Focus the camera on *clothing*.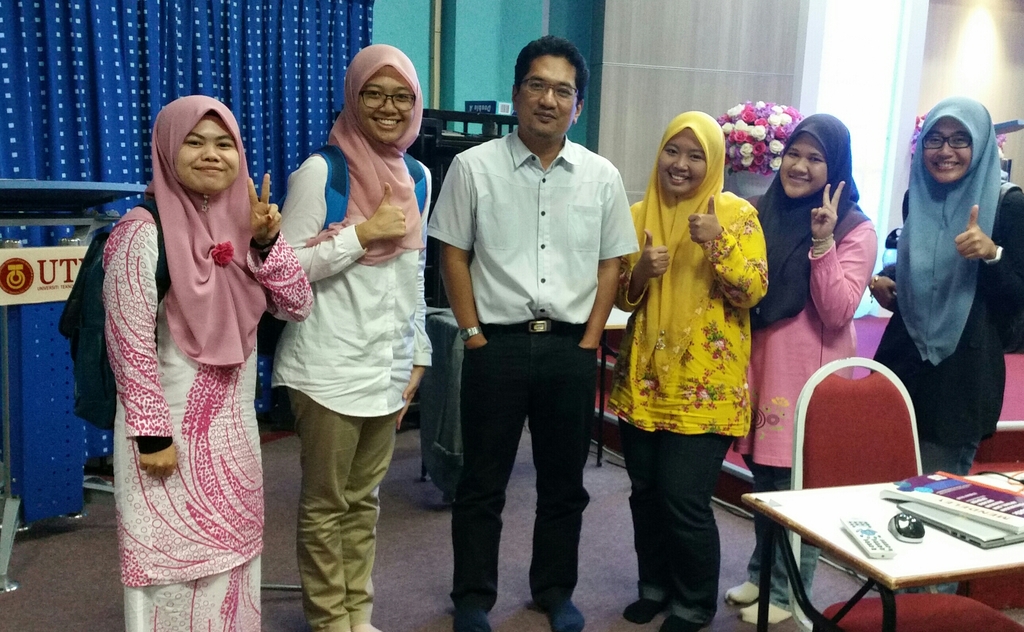
Focus region: [272, 39, 442, 624].
